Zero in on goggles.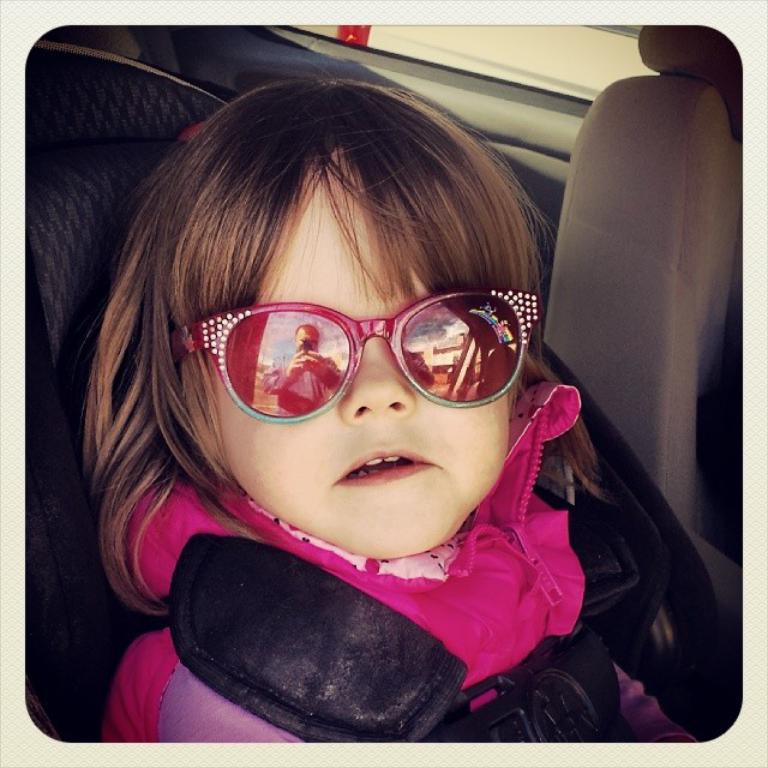
Zeroed in: {"x1": 173, "y1": 284, "x2": 546, "y2": 419}.
